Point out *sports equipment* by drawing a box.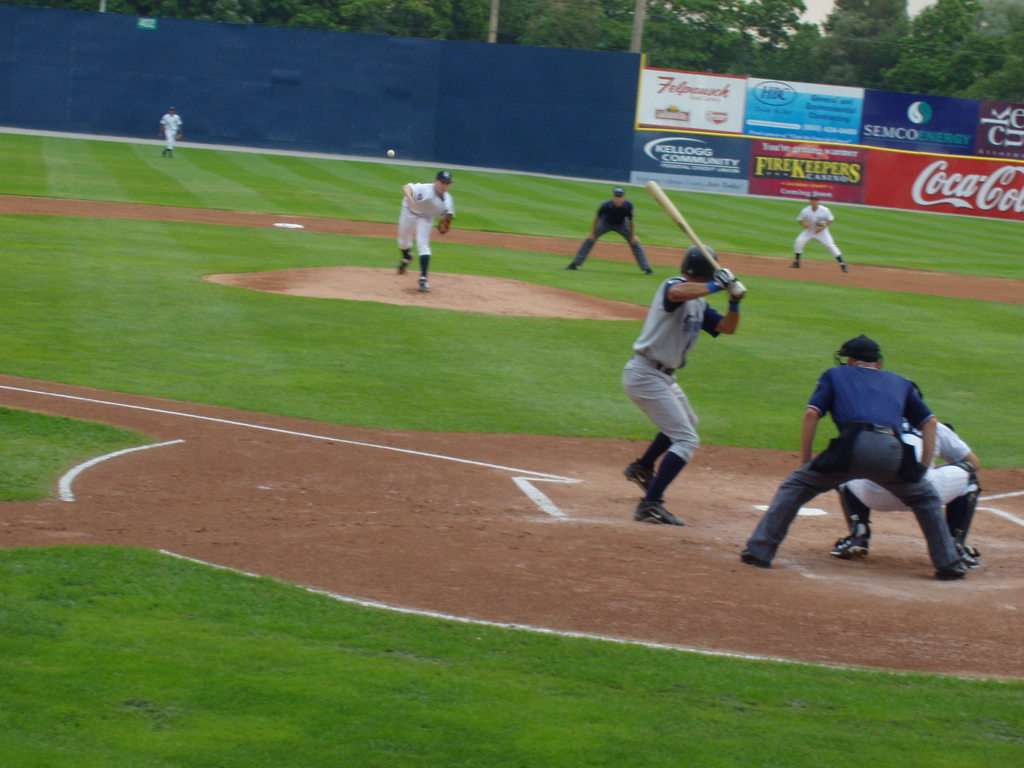
[x1=435, y1=212, x2=456, y2=237].
